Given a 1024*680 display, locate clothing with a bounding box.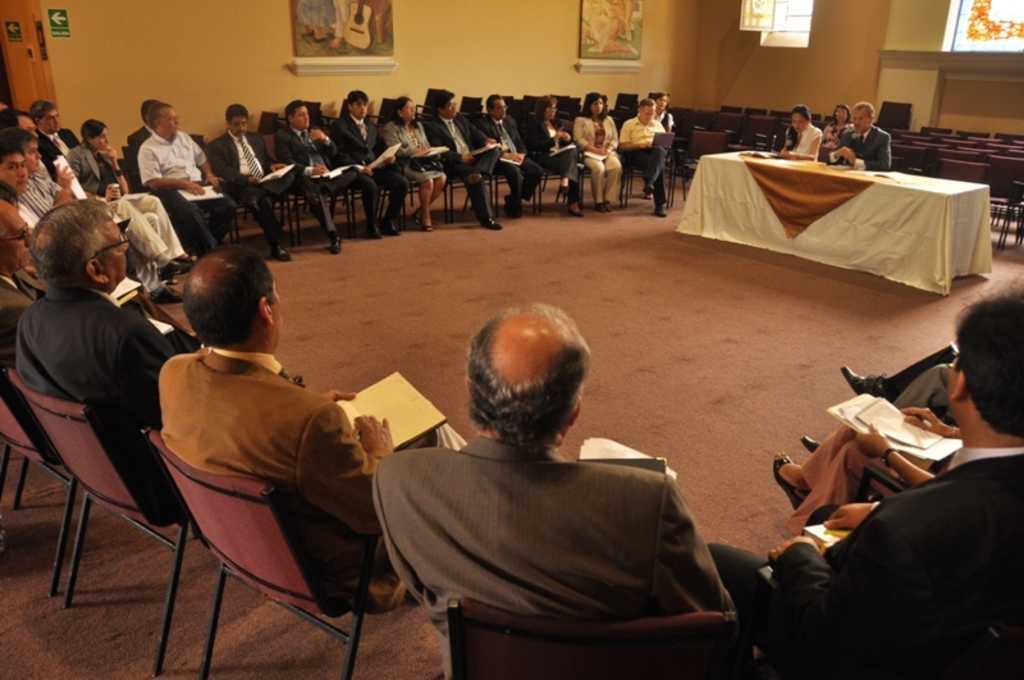
Located: detection(708, 447, 1023, 679).
